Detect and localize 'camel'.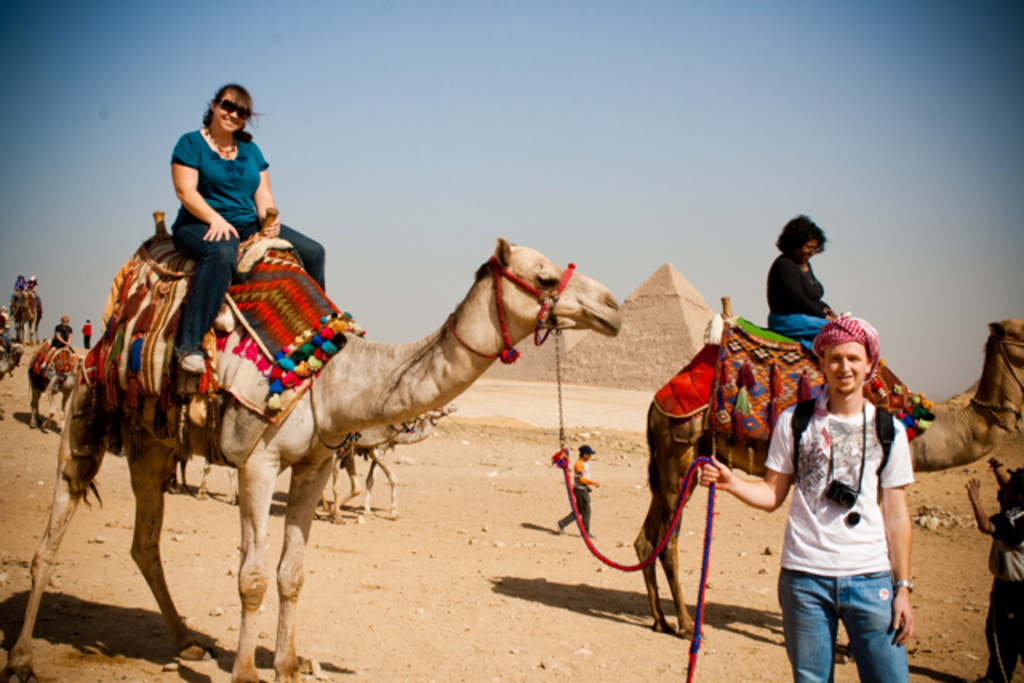
Localized at box(2, 232, 621, 678).
